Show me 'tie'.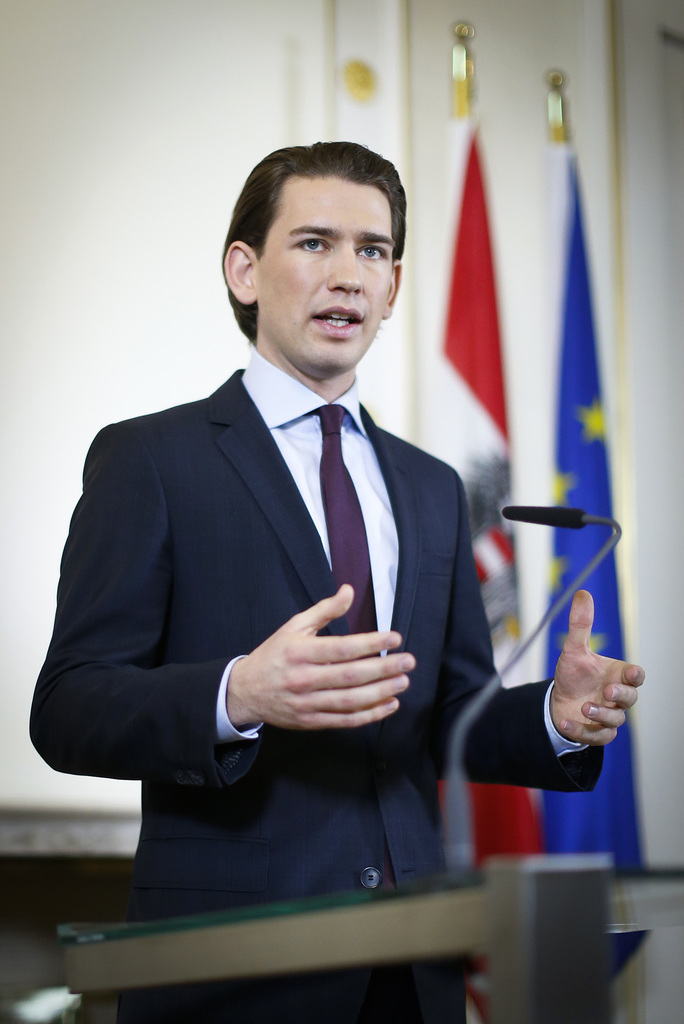
'tie' is here: [left=313, top=402, right=380, bottom=655].
